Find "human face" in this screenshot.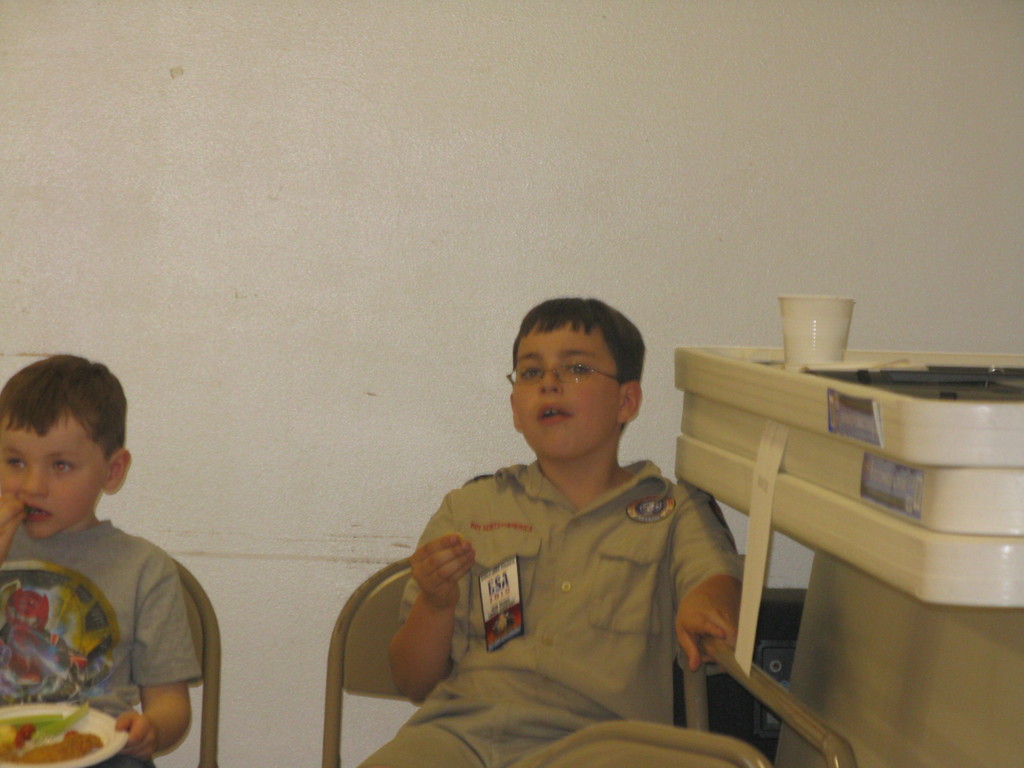
The bounding box for "human face" is rect(0, 410, 115, 545).
